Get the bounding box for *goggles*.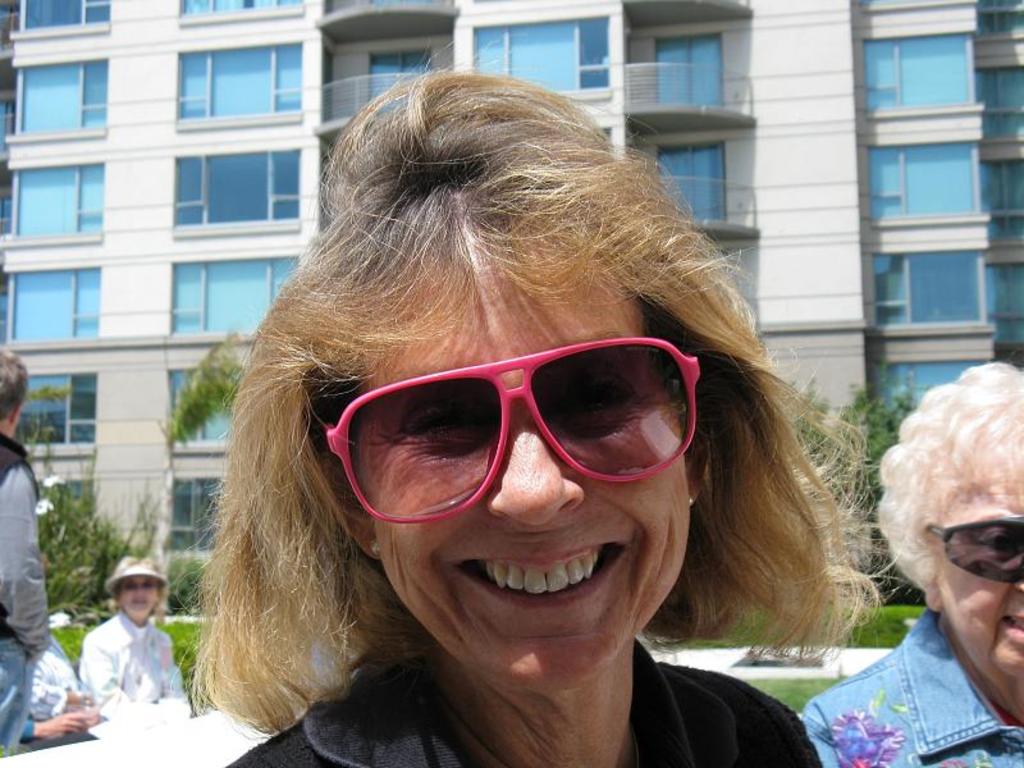
321,330,687,522.
